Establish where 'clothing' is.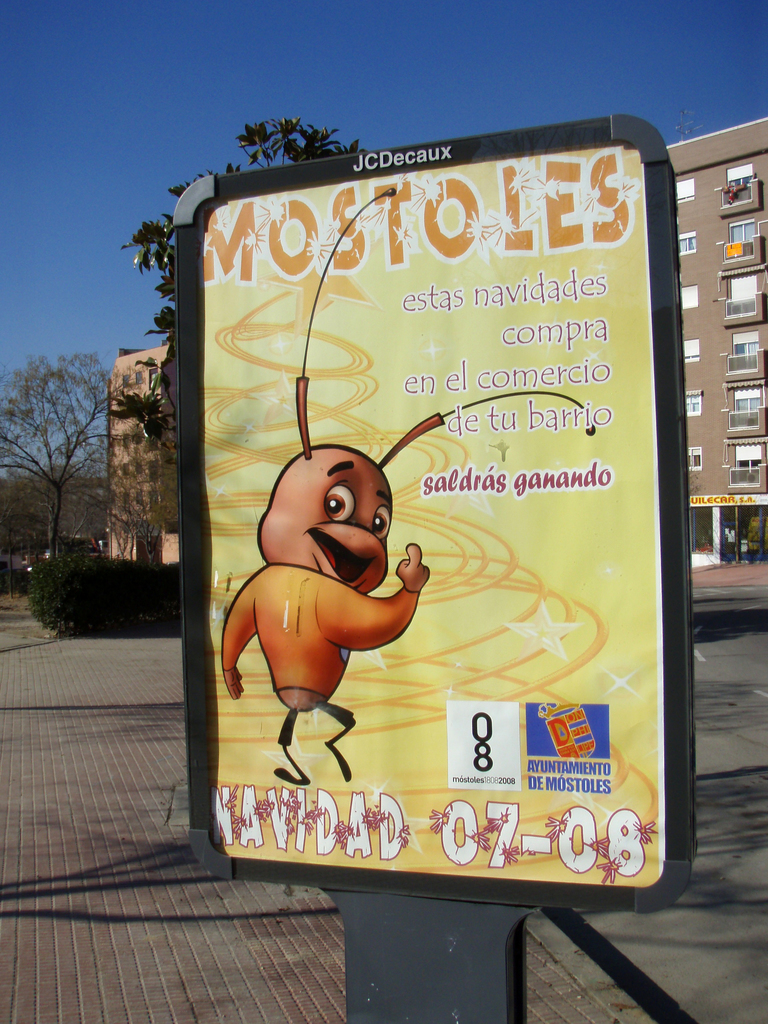
Established at box=[215, 551, 420, 718].
